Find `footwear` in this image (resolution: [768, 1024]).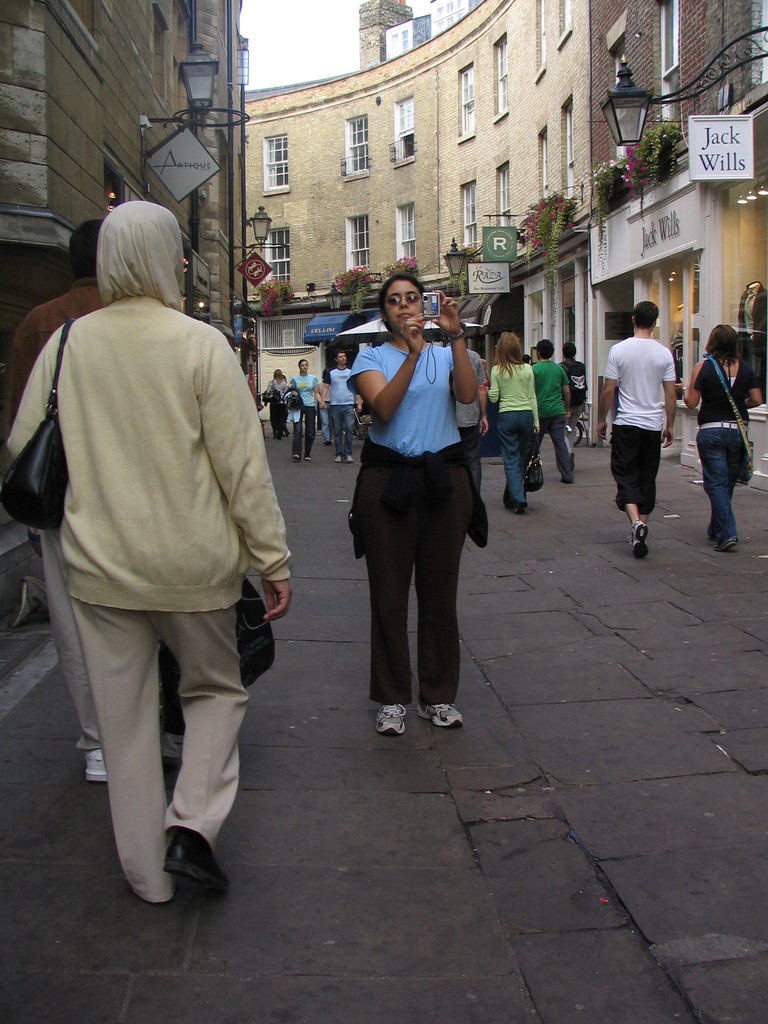
x1=160, y1=833, x2=228, y2=896.
